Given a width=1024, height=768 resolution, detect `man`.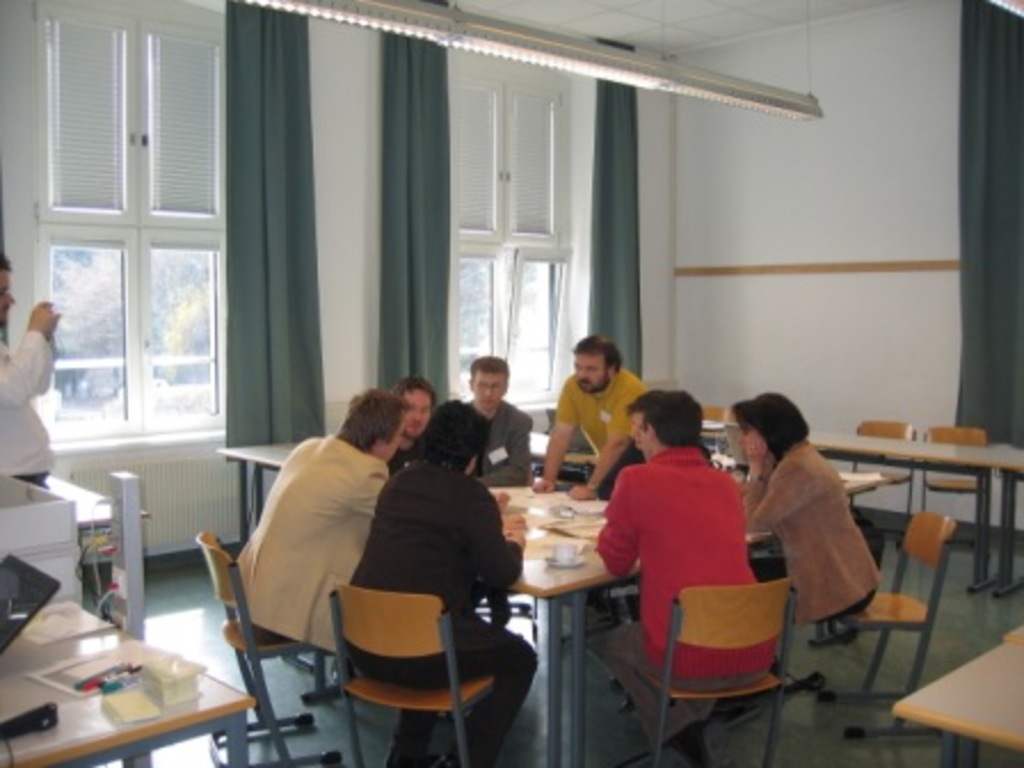
<bbox>229, 389, 405, 679</bbox>.
